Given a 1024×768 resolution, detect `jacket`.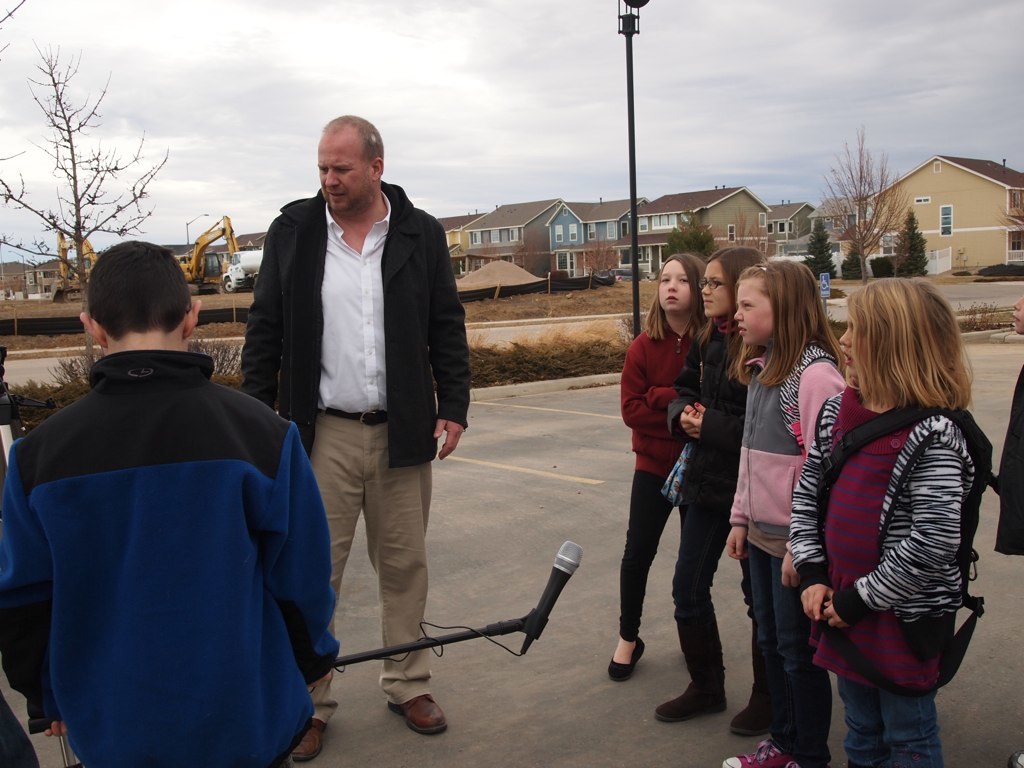
[728, 355, 846, 534].
